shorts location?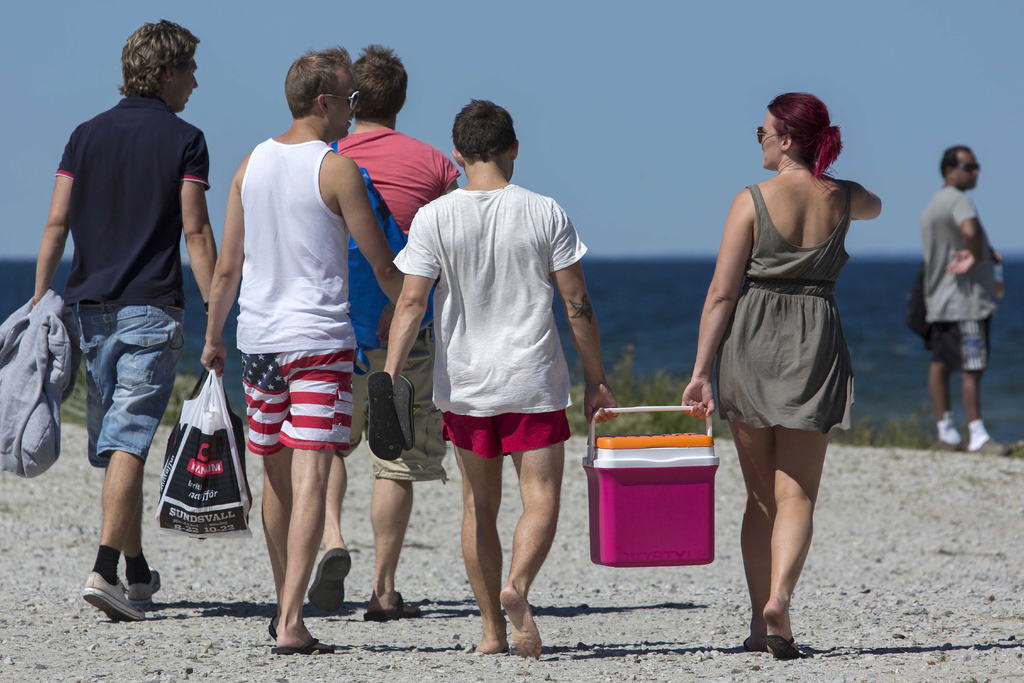
334:332:447:483
